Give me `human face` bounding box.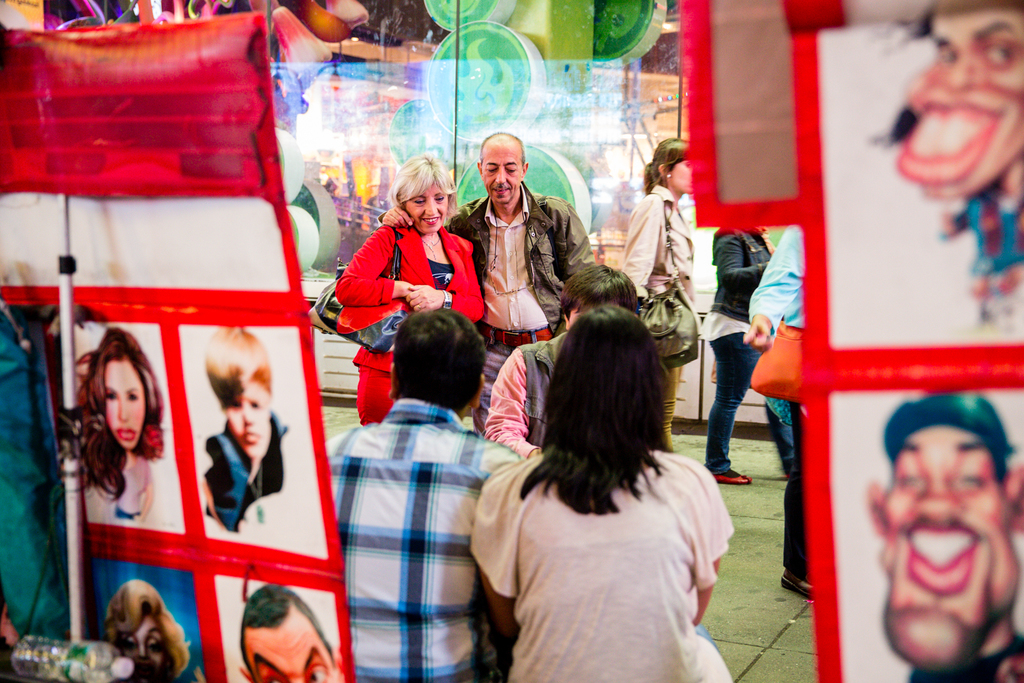
box=[244, 602, 334, 682].
